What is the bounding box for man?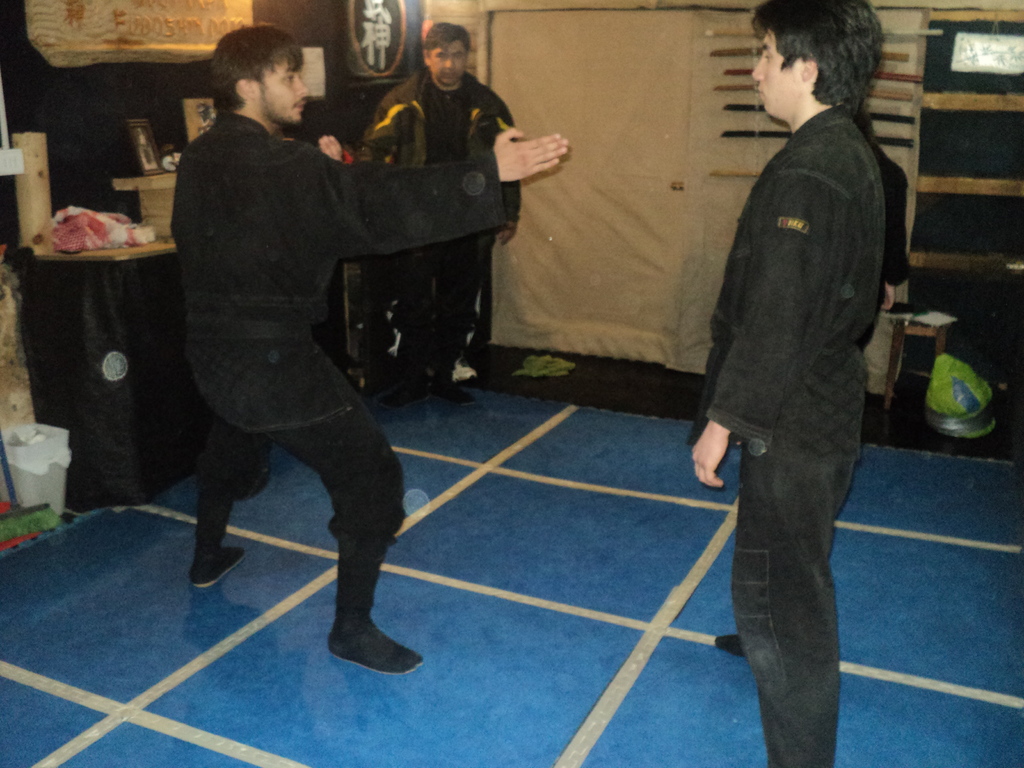
{"x1": 682, "y1": 3, "x2": 917, "y2": 752}.
